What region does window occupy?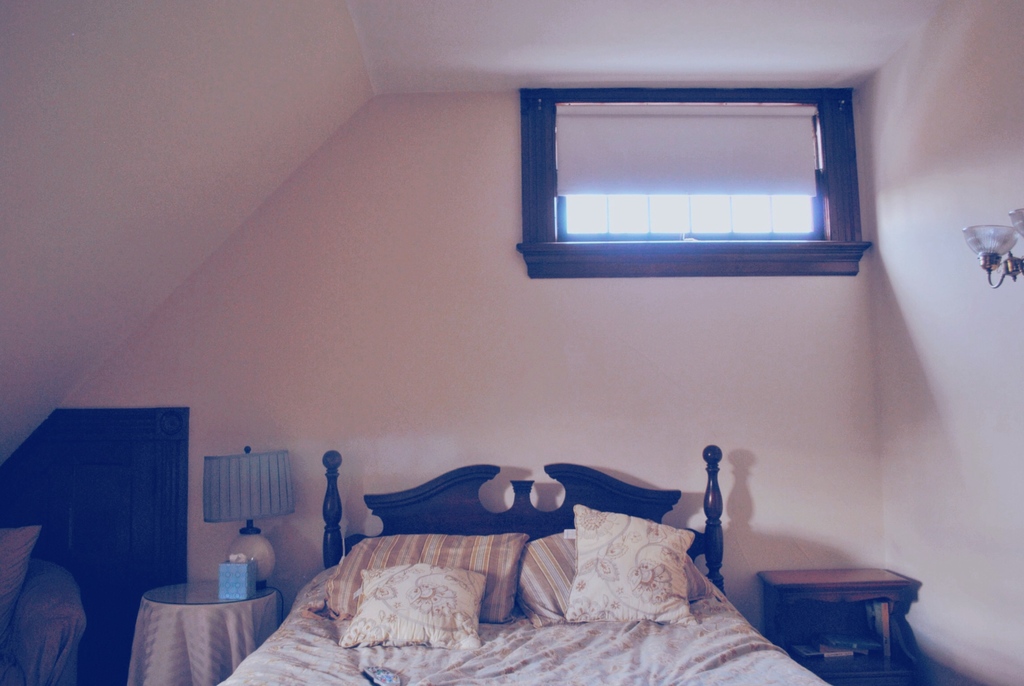
<bbox>510, 76, 868, 282</bbox>.
